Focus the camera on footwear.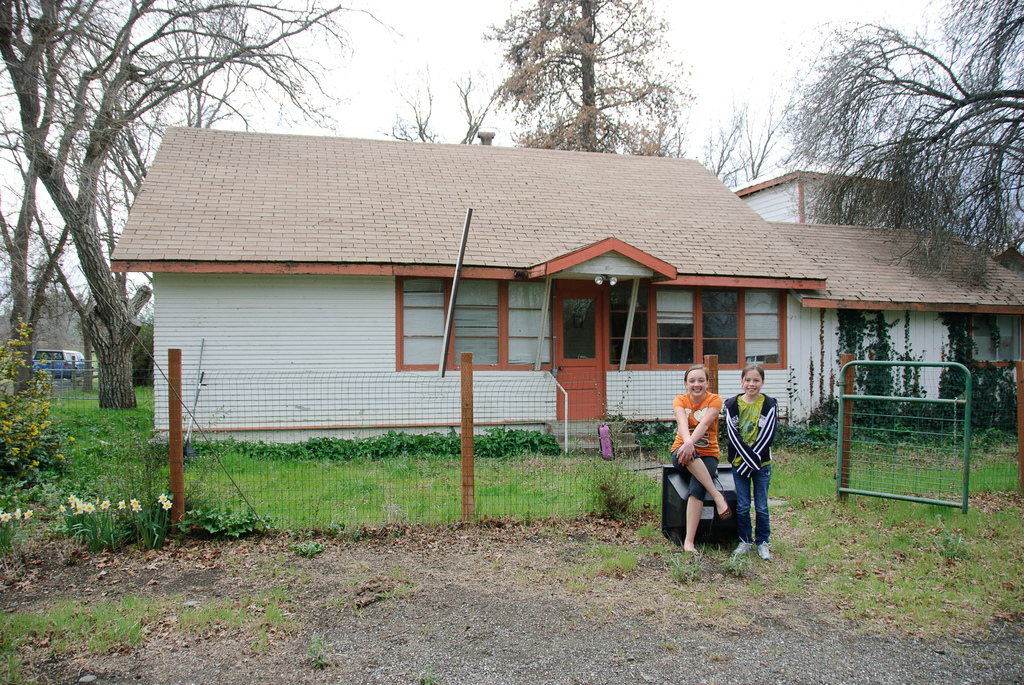
Focus region: rect(718, 497, 730, 519).
